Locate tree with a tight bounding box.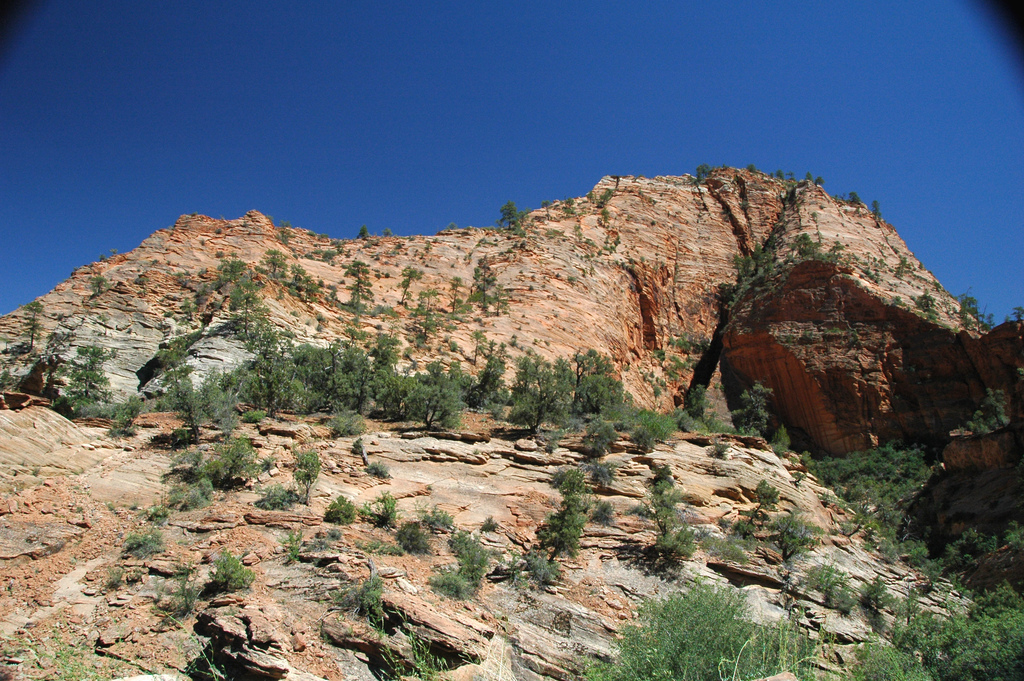
left=870, top=196, right=881, bottom=220.
